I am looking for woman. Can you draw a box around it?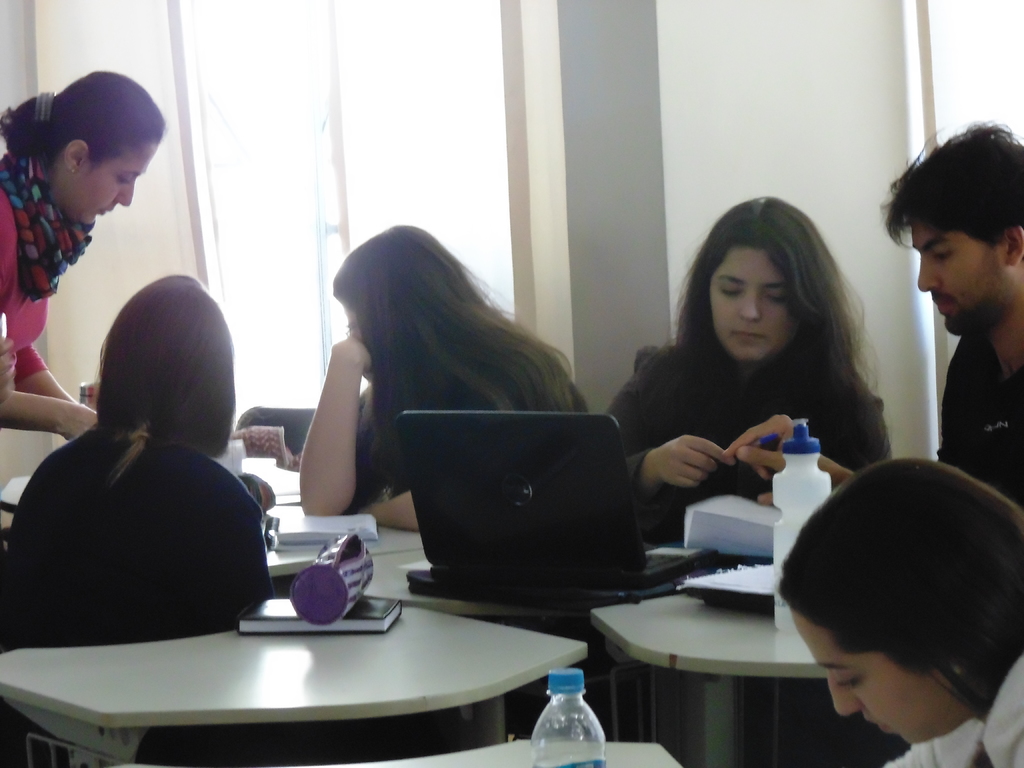
Sure, the bounding box is region(0, 271, 278, 648).
